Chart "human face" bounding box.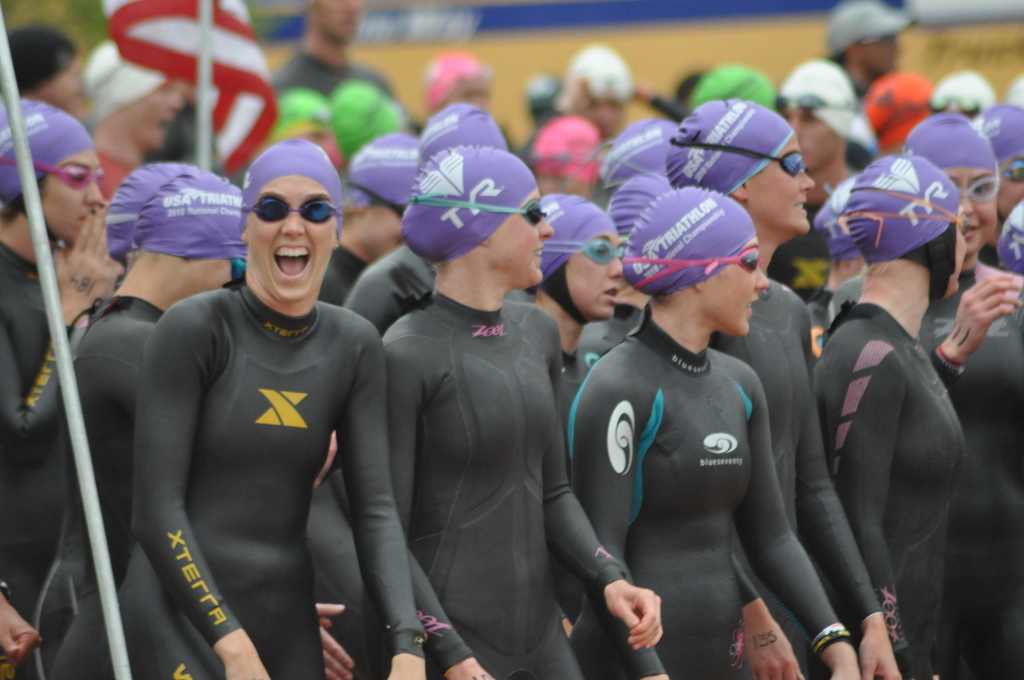
Charted: bbox(241, 182, 340, 303).
